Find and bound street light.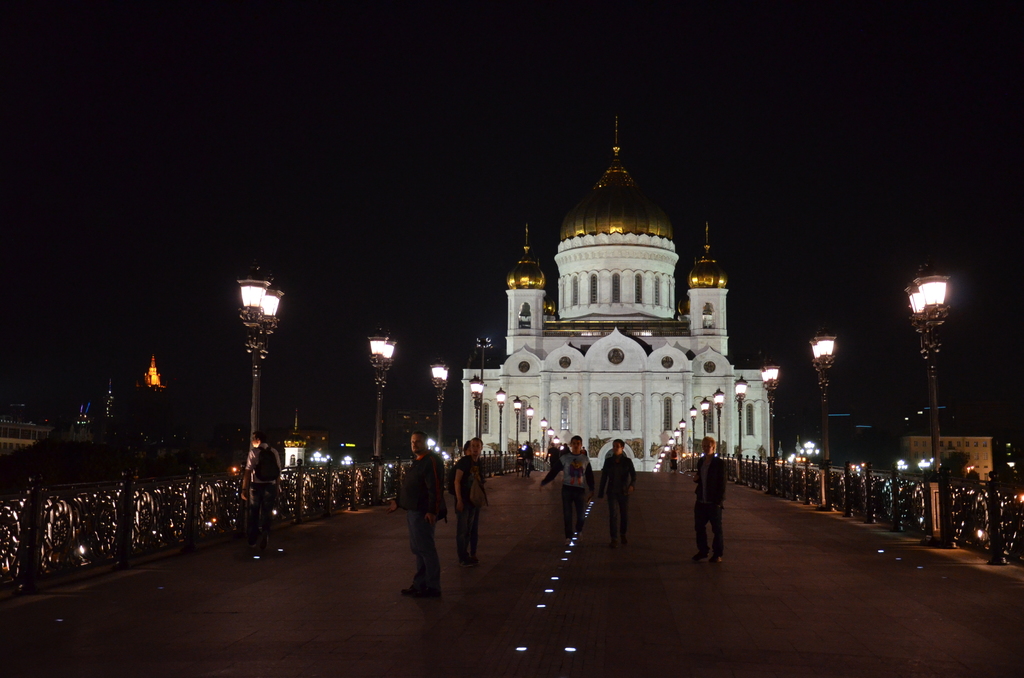
Bound: Rect(470, 372, 490, 437).
